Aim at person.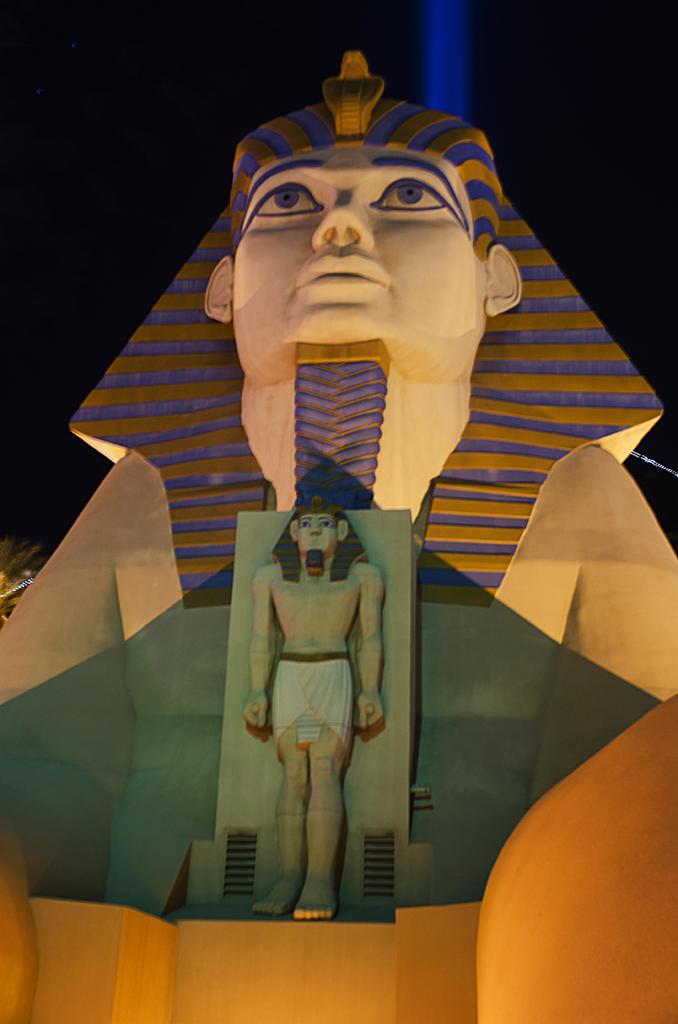
Aimed at 0,49,677,1023.
